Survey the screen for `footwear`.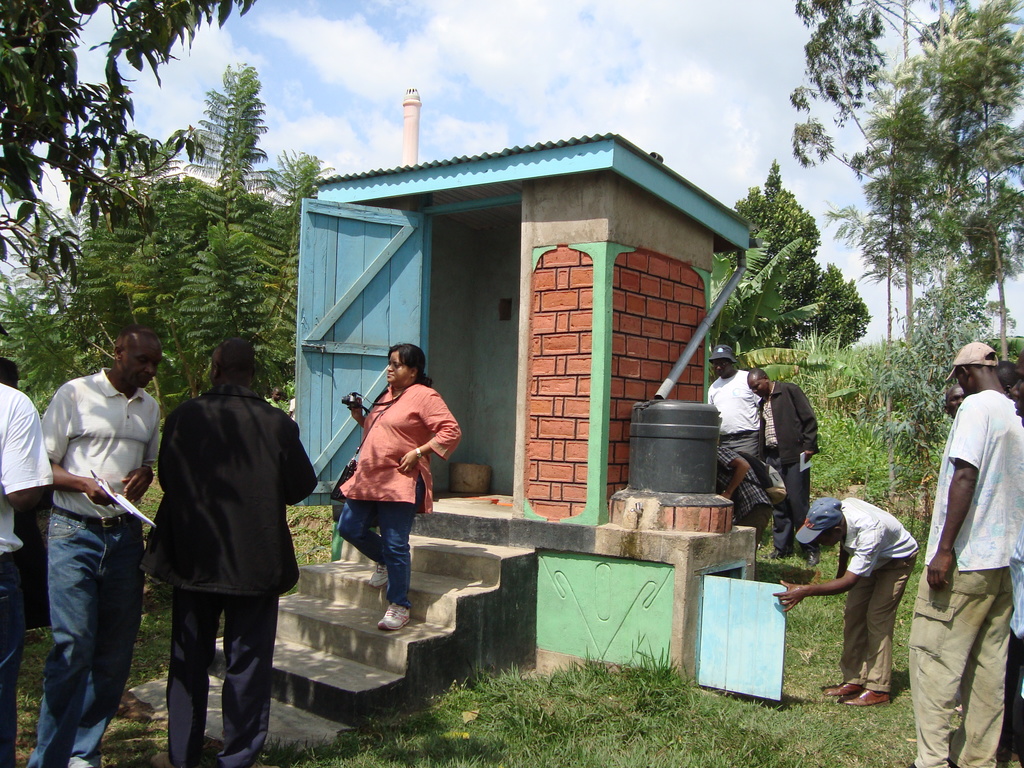
Survey found: {"left": 824, "top": 675, "right": 860, "bottom": 696}.
